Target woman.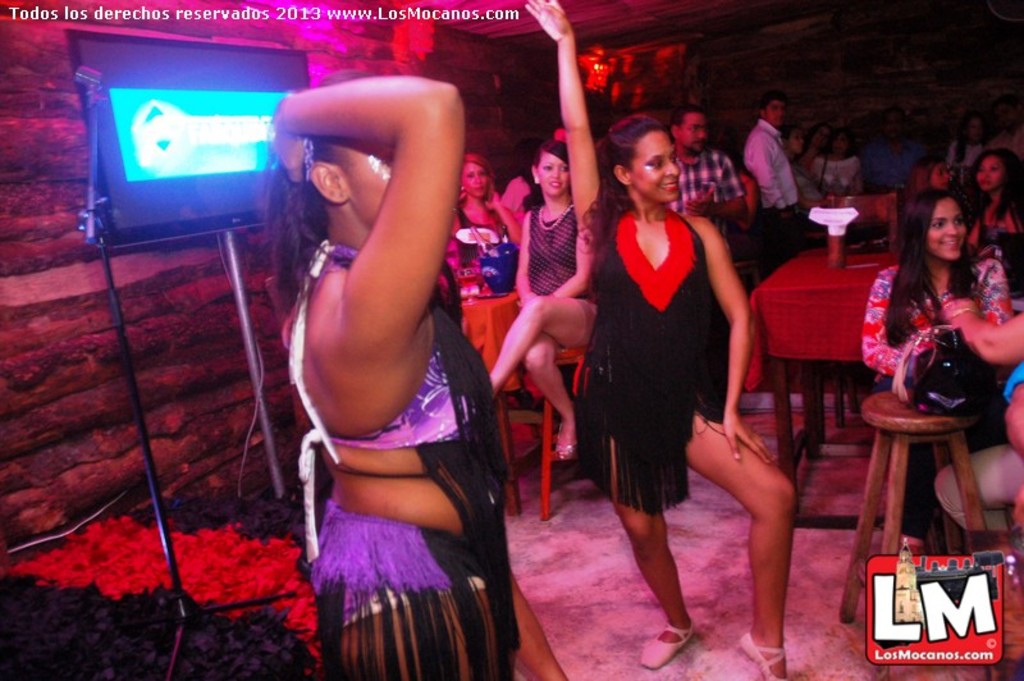
Target region: [808,129,867,193].
